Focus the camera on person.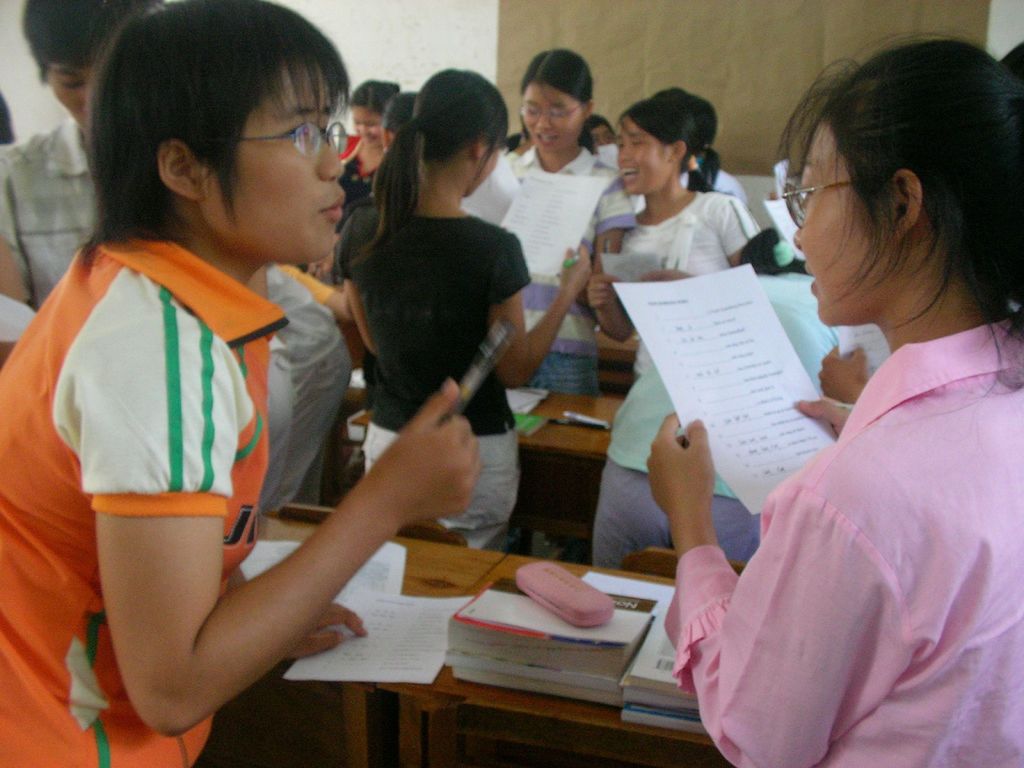
Focus region: {"left": 586, "top": 225, "right": 867, "bottom": 577}.
